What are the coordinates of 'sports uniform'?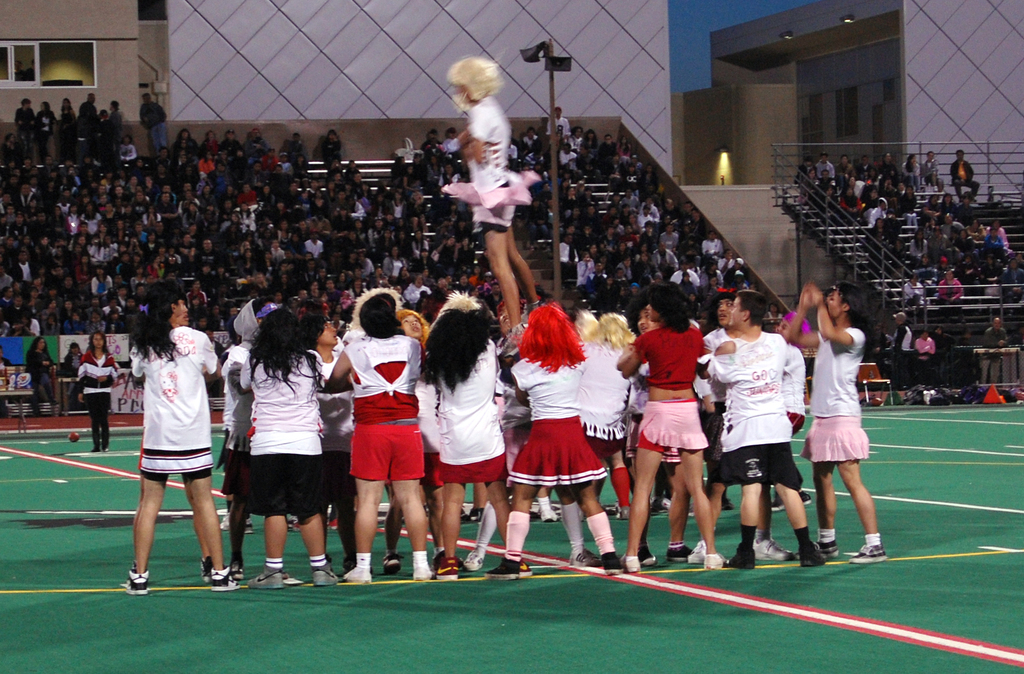
pyautogui.locateOnScreen(30, 342, 51, 418).
